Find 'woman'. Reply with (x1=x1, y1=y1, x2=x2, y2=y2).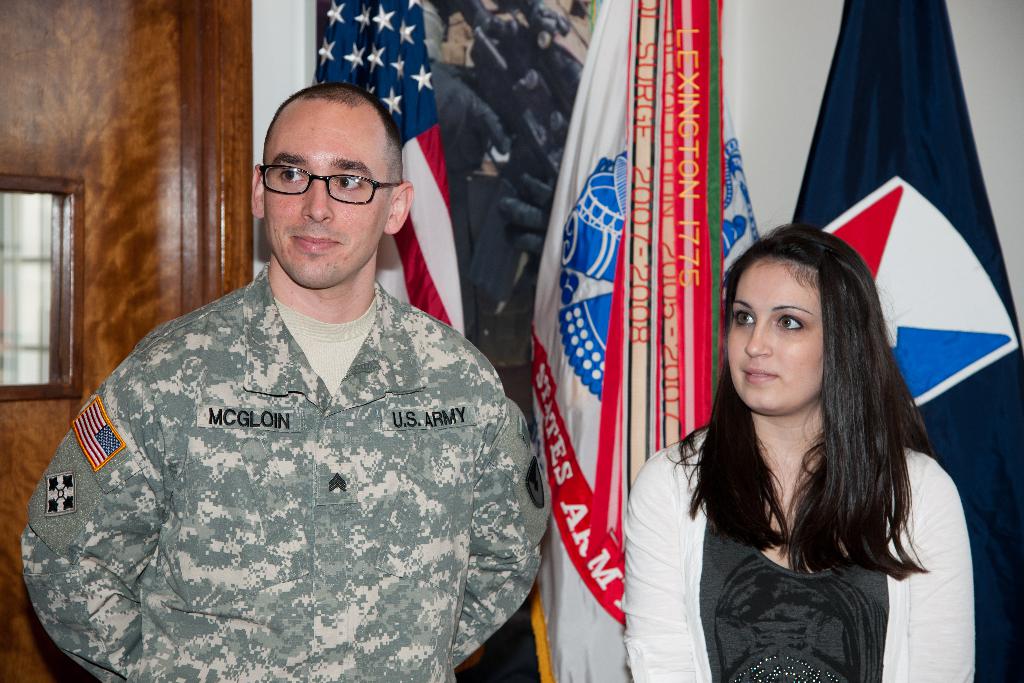
(x1=644, y1=198, x2=956, y2=682).
